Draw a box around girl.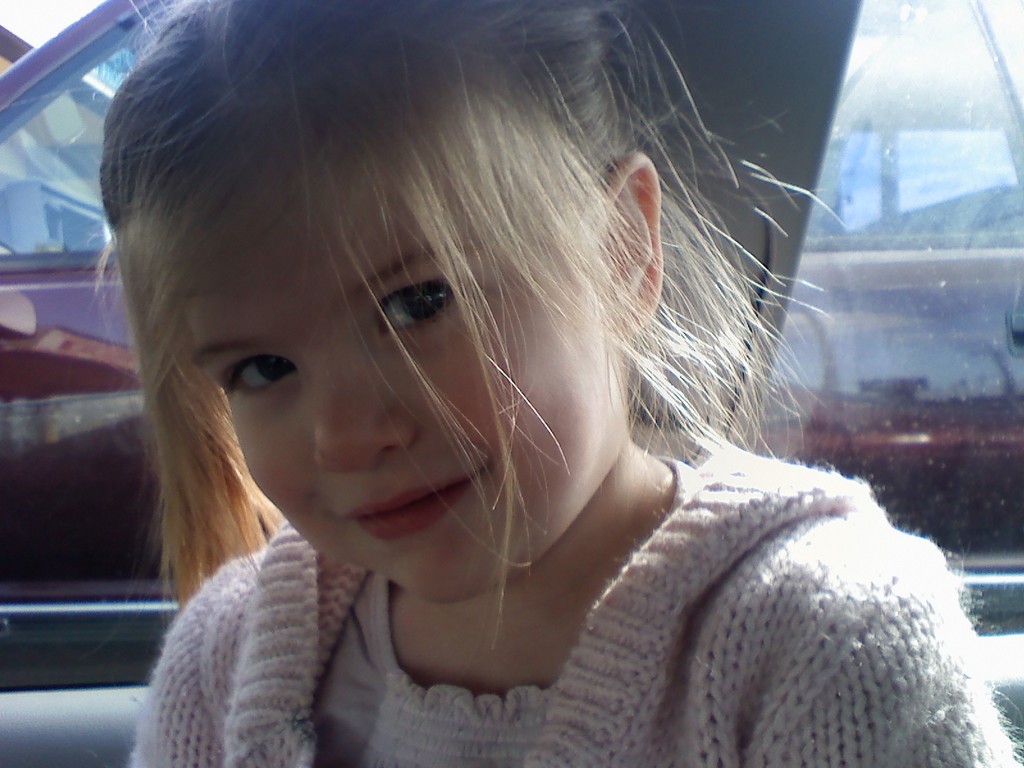
crop(95, 0, 1021, 766).
